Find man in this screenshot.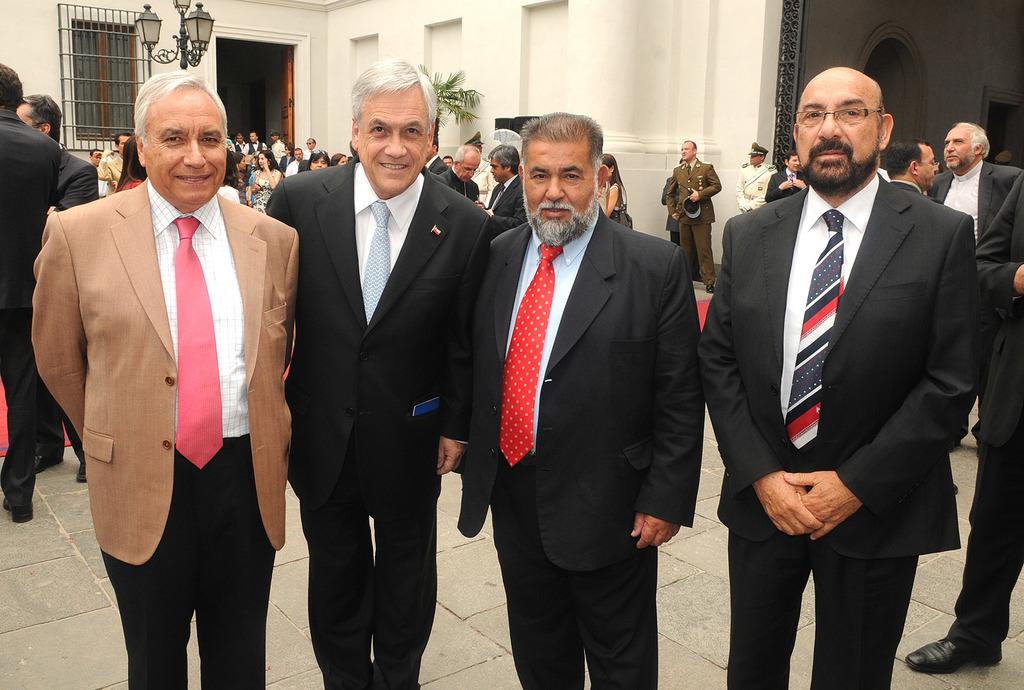
The bounding box for man is (left=285, top=147, right=301, bottom=177).
